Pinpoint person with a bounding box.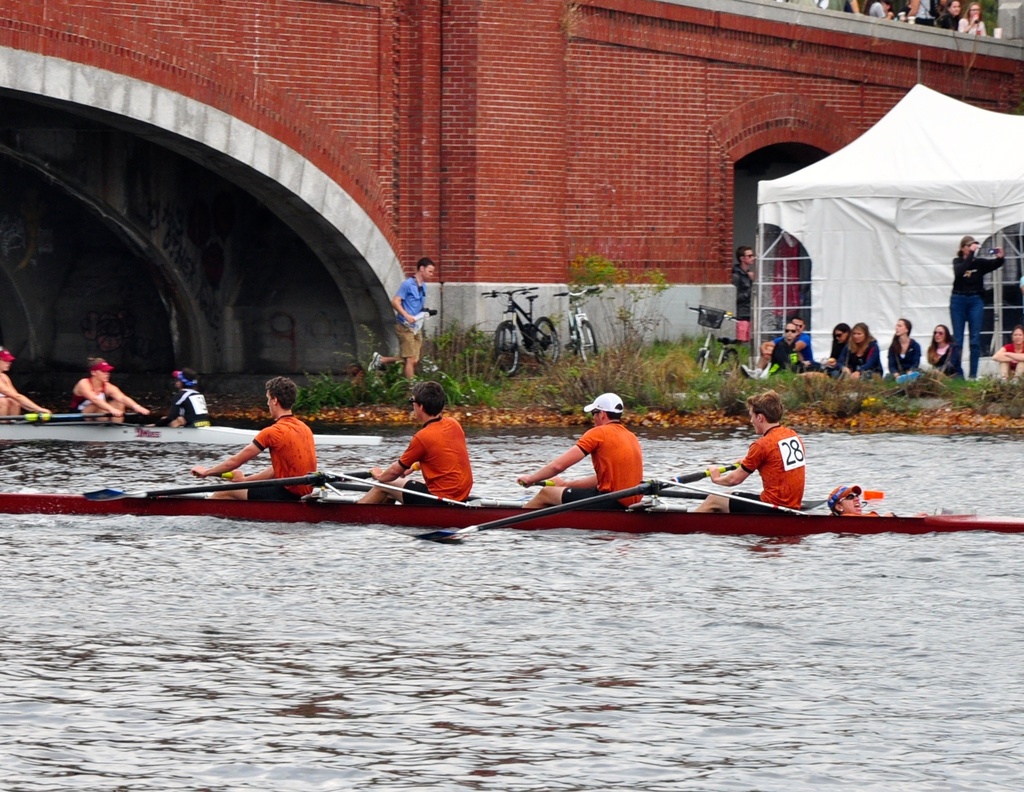
{"left": 990, "top": 327, "right": 1023, "bottom": 382}.
